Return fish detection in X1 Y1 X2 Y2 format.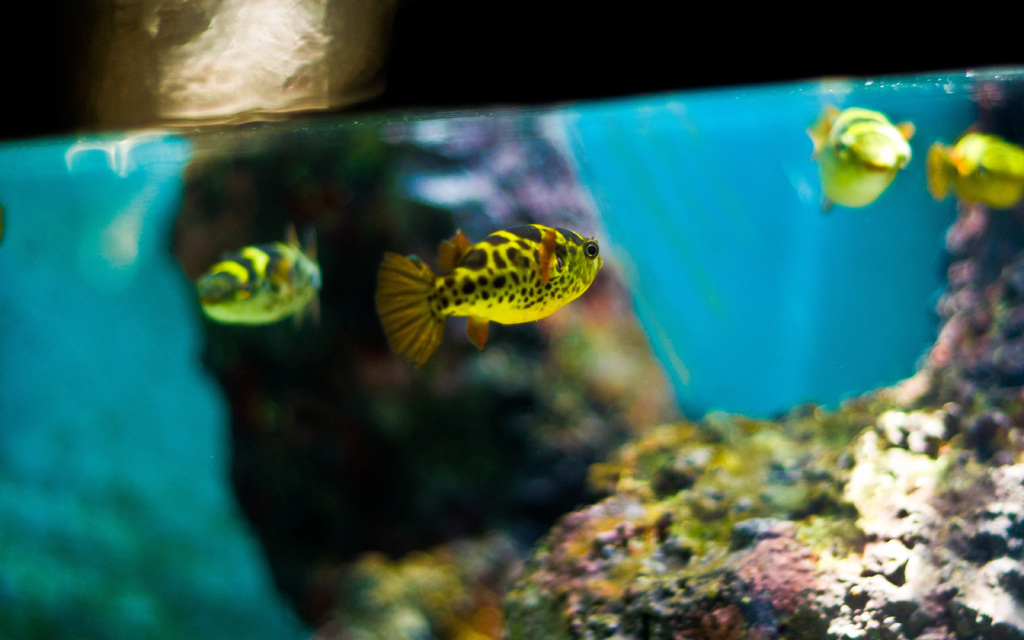
810 109 913 212.
